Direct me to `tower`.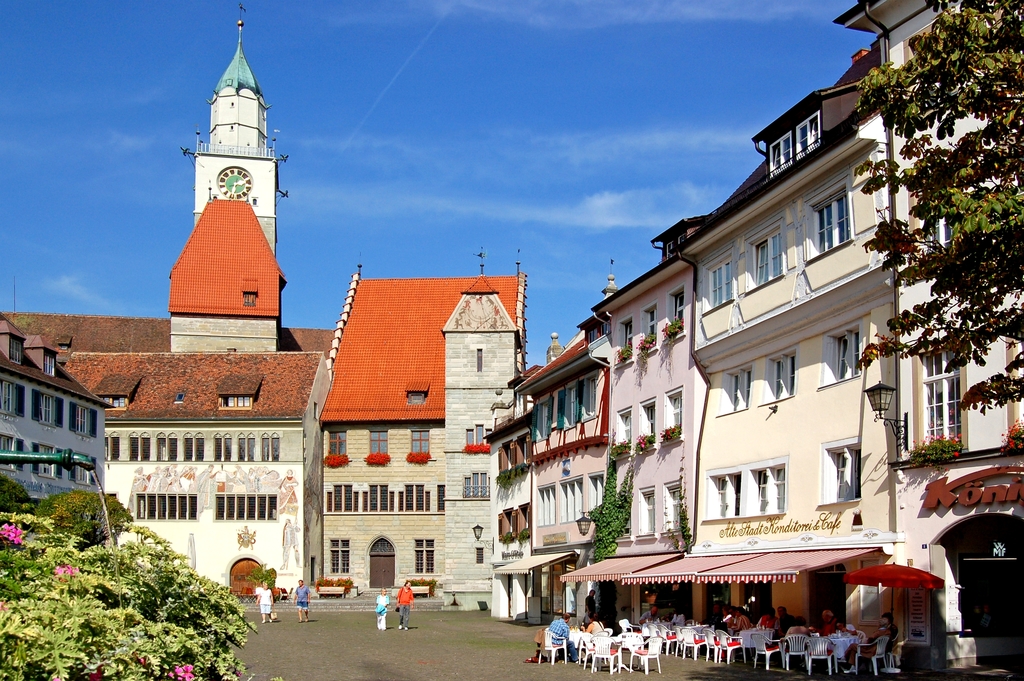
Direction: [193,1,289,256].
